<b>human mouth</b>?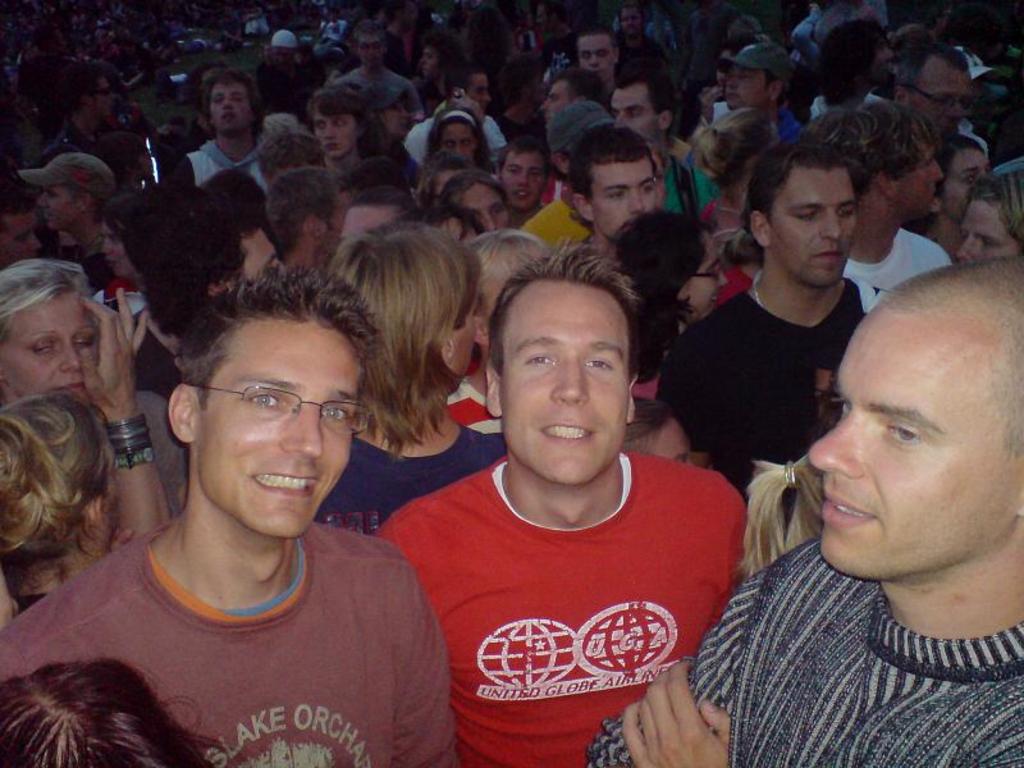
select_region(736, 96, 740, 99)
